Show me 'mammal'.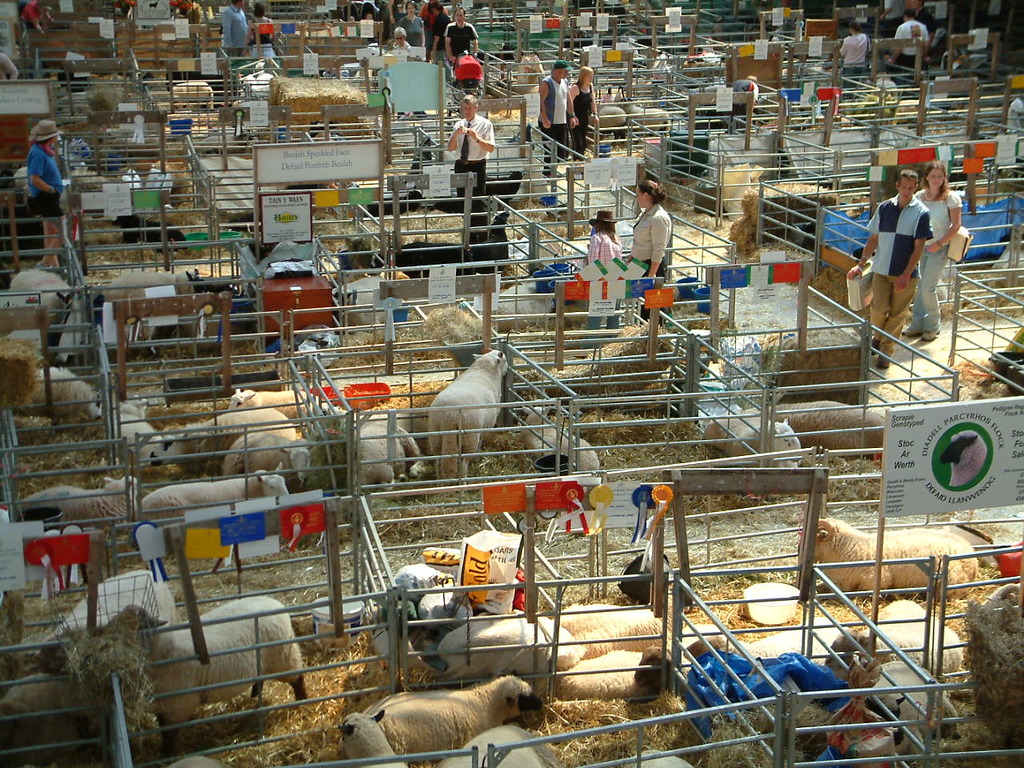
'mammal' is here: [590, 106, 622, 145].
